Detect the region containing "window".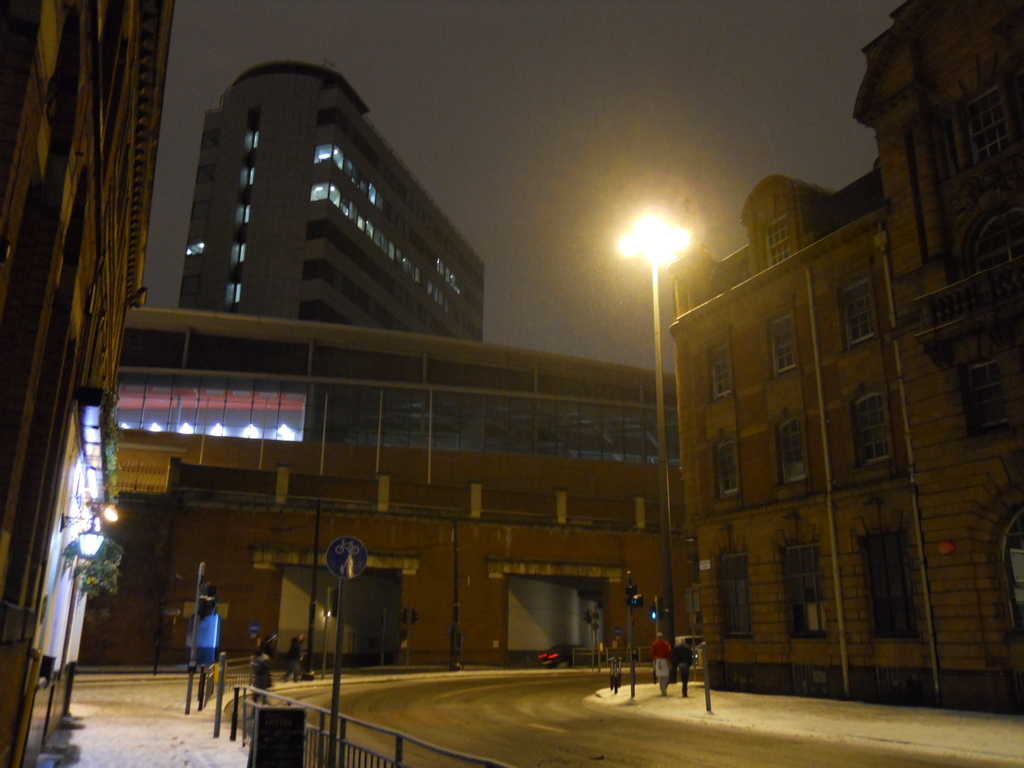
x1=789, y1=552, x2=838, y2=637.
